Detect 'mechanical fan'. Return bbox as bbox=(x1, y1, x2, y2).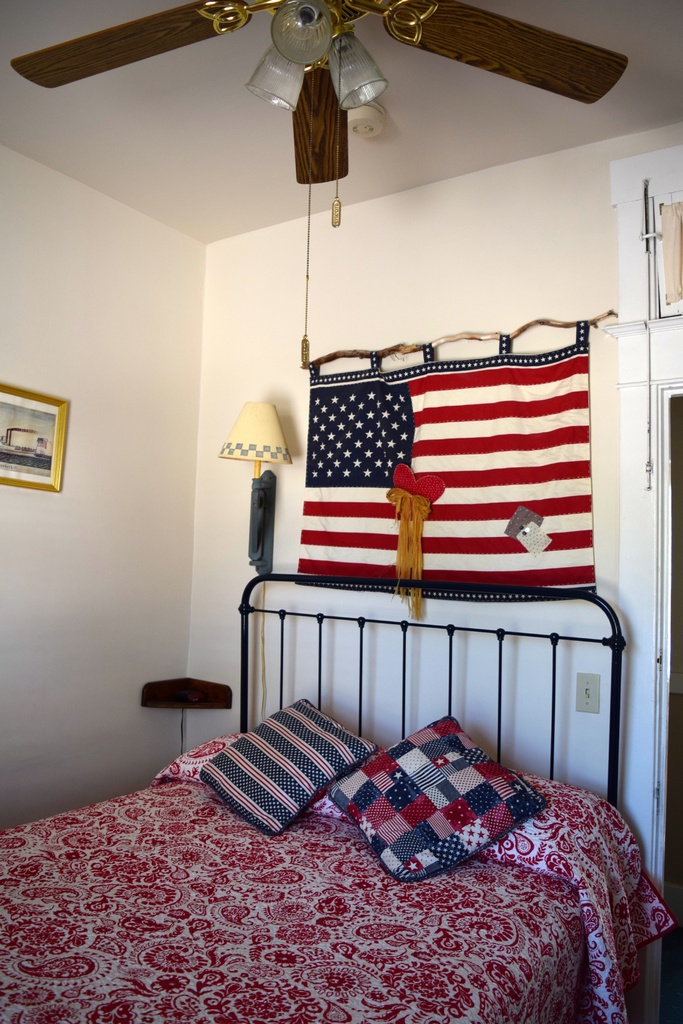
bbox=(10, 1, 635, 374).
